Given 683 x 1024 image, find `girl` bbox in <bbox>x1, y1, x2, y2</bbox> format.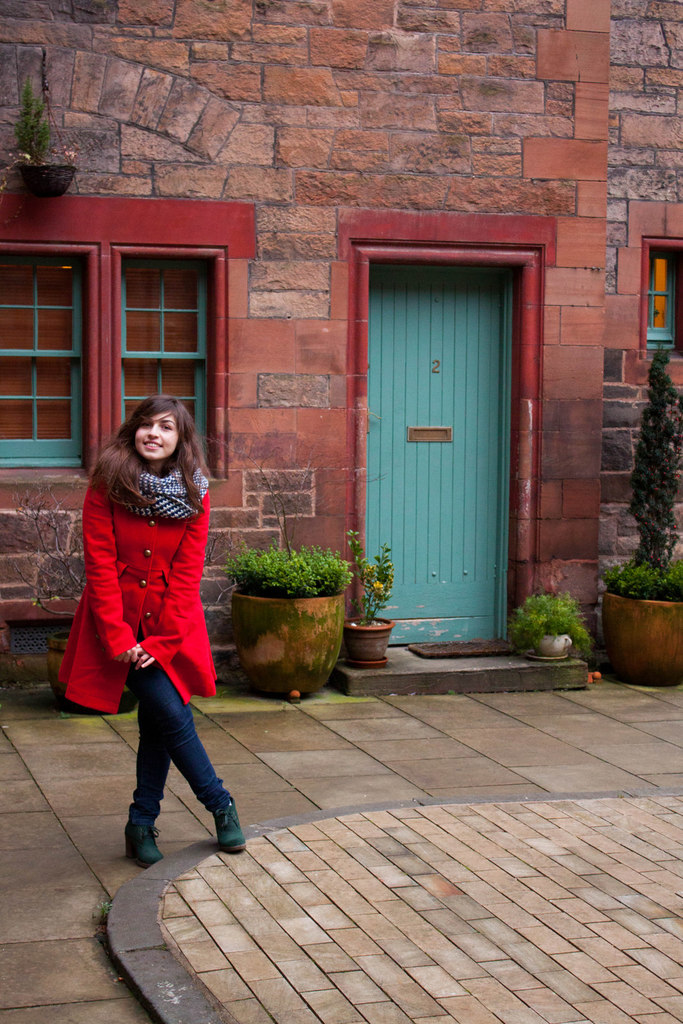
<bbox>60, 397, 245, 871</bbox>.
